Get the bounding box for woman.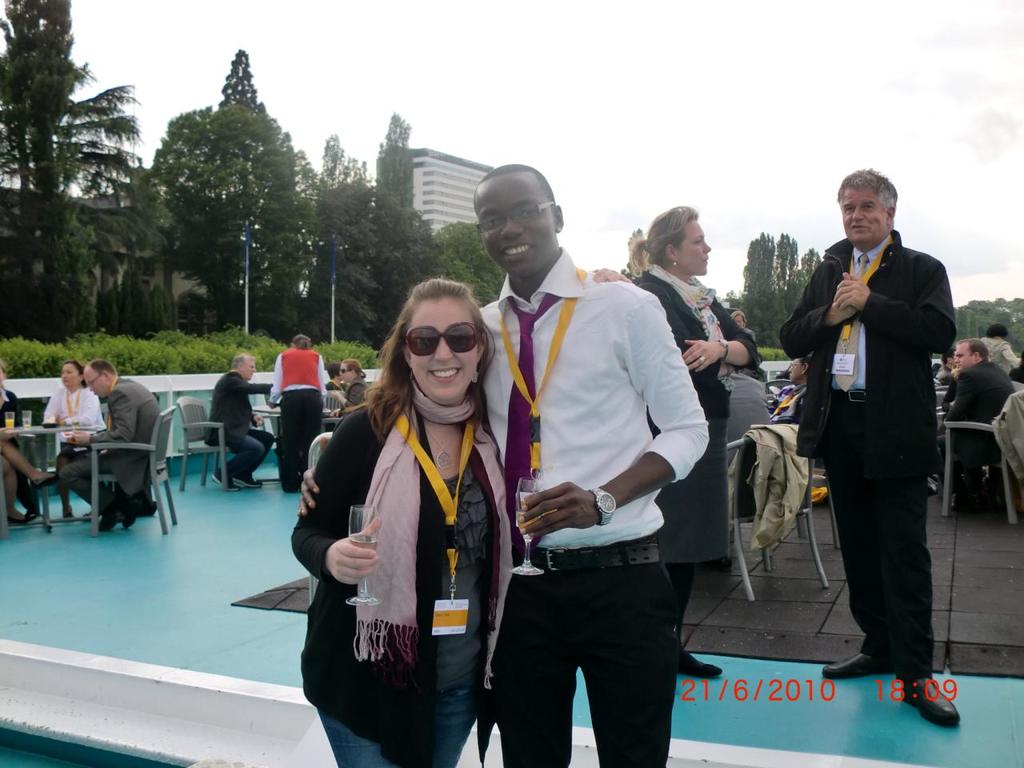
BBox(0, 357, 58, 522).
